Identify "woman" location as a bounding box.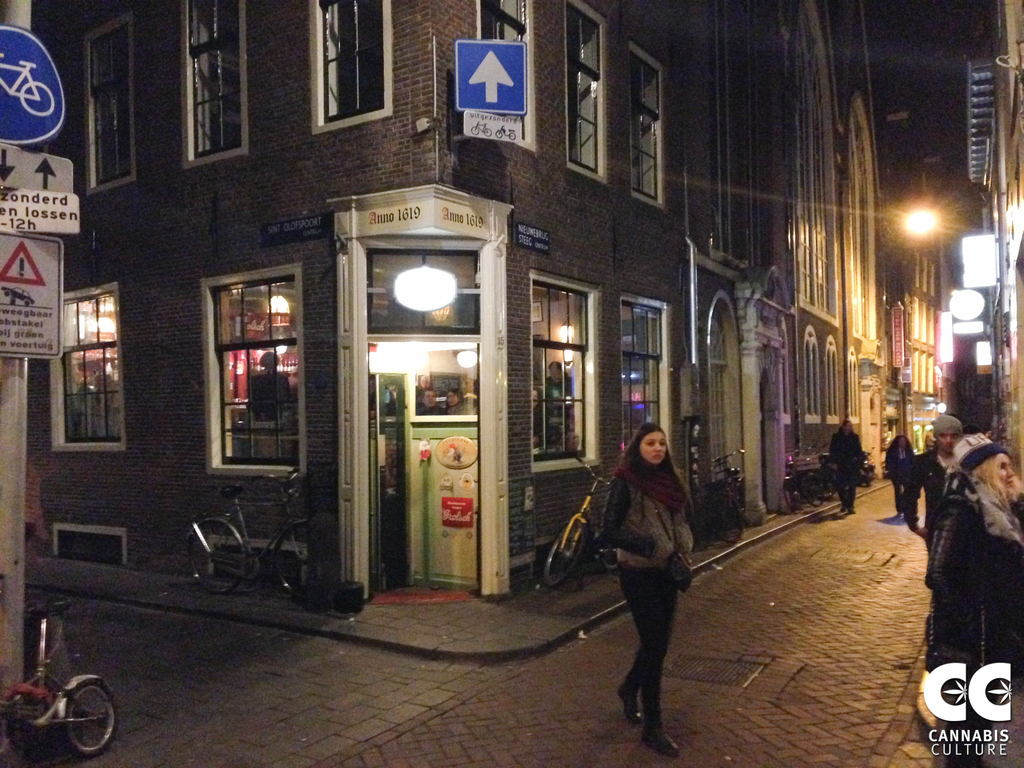
888:436:922:522.
